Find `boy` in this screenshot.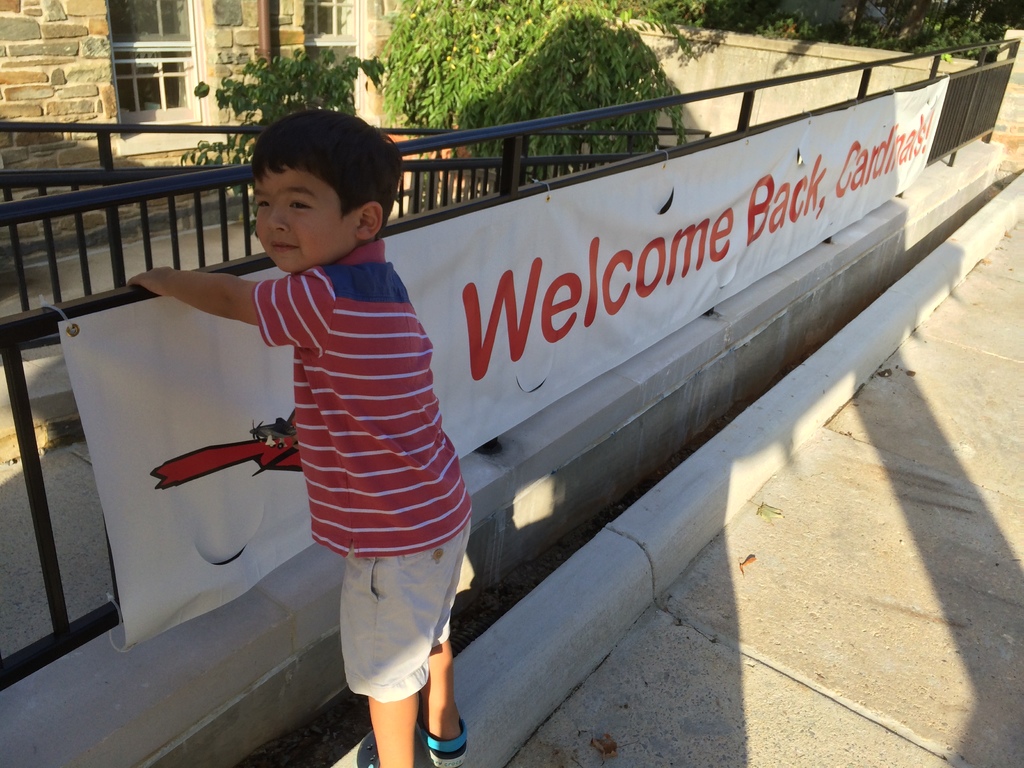
The bounding box for `boy` is {"left": 157, "top": 125, "right": 460, "bottom": 687}.
